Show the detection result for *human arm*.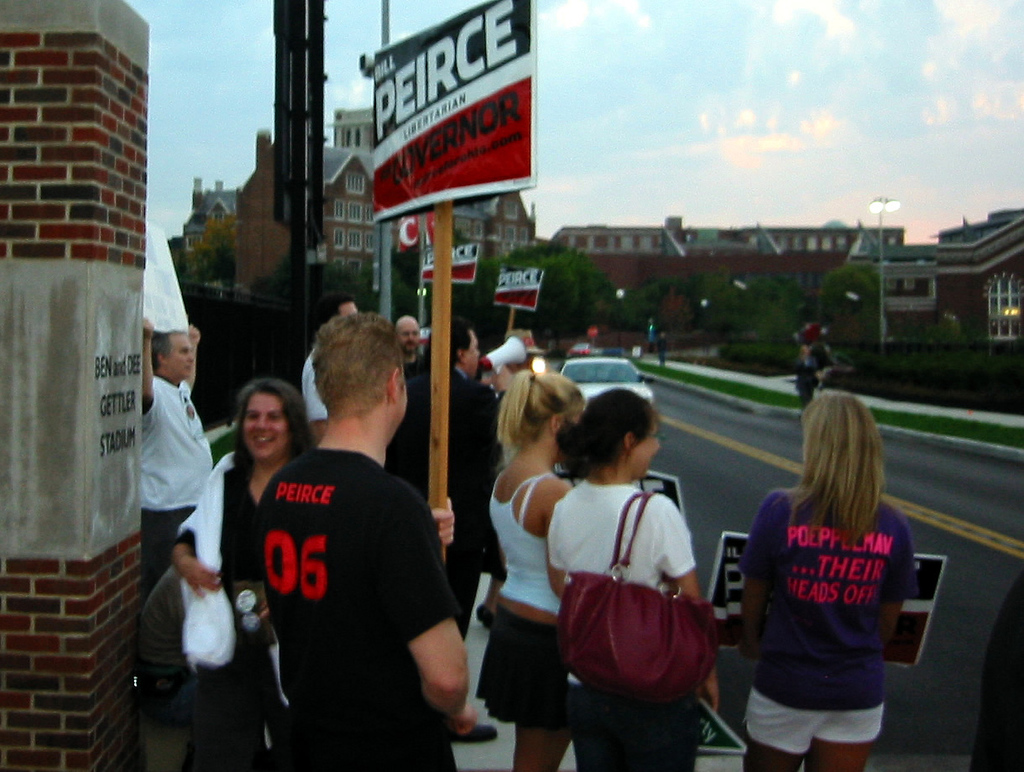
select_region(135, 302, 162, 422).
